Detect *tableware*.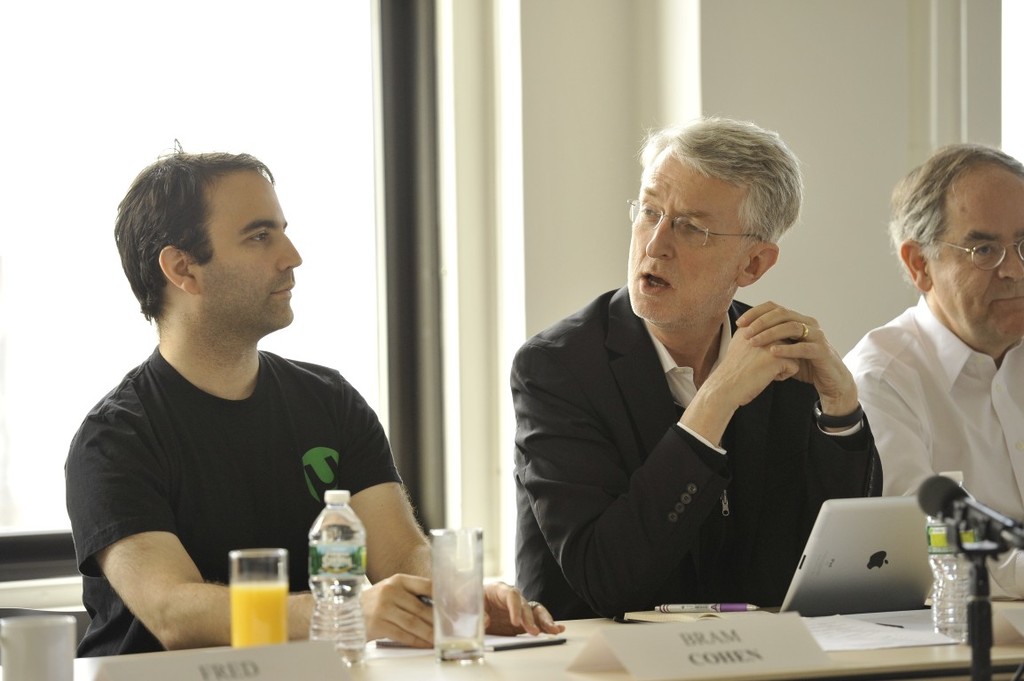
Detected at 429, 526, 484, 660.
